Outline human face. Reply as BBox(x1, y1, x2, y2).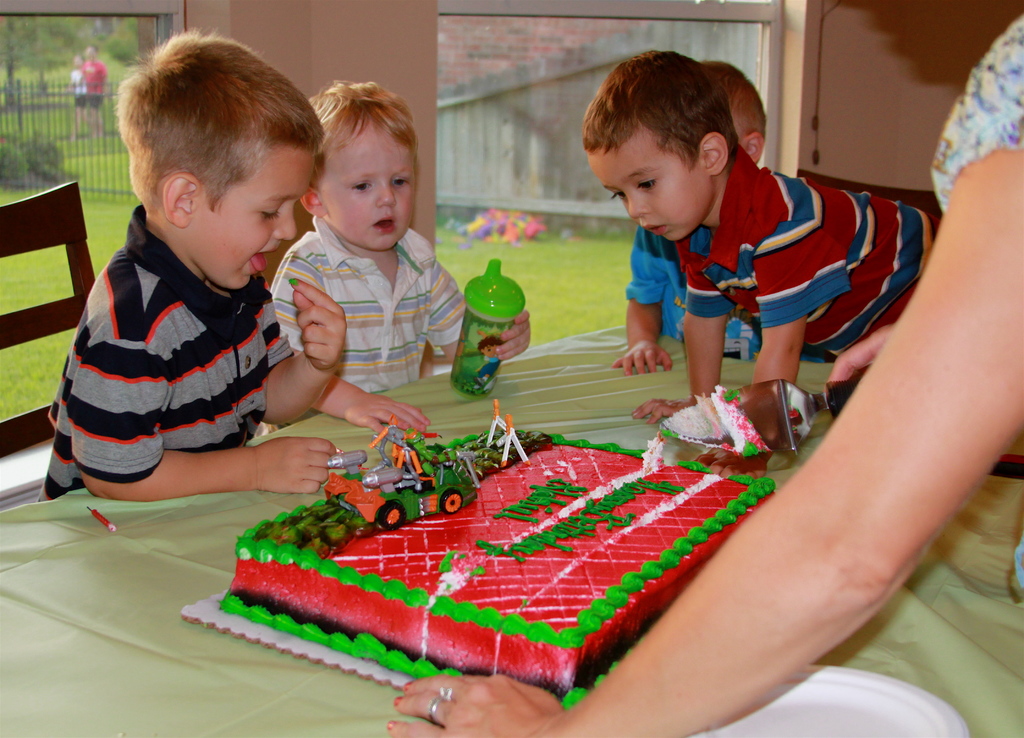
BBox(590, 146, 717, 247).
